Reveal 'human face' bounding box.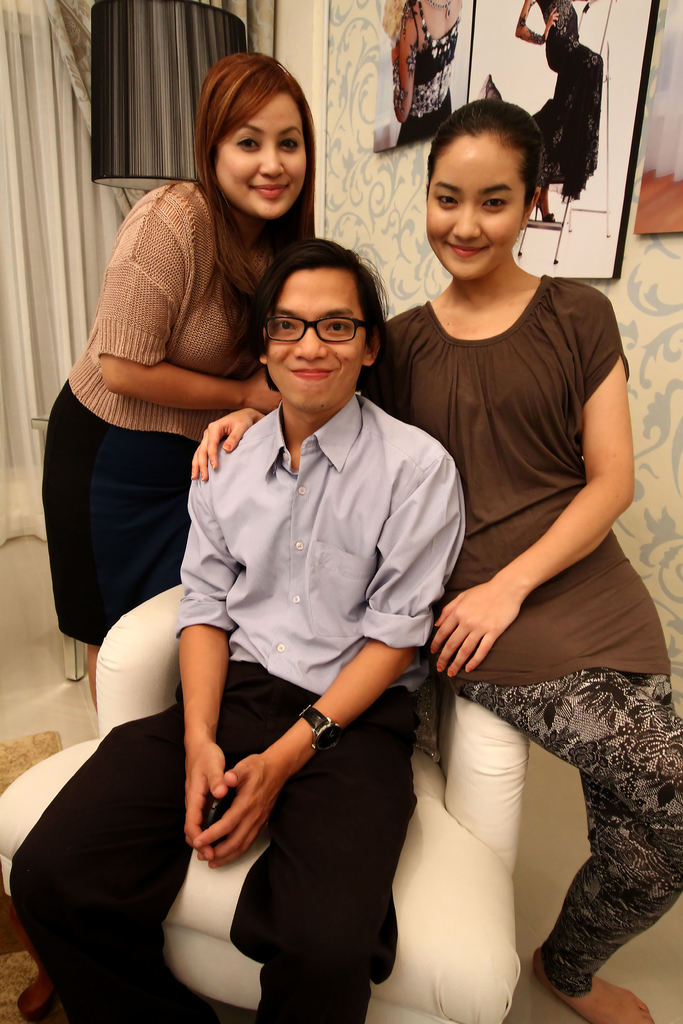
Revealed: crop(425, 132, 527, 277).
